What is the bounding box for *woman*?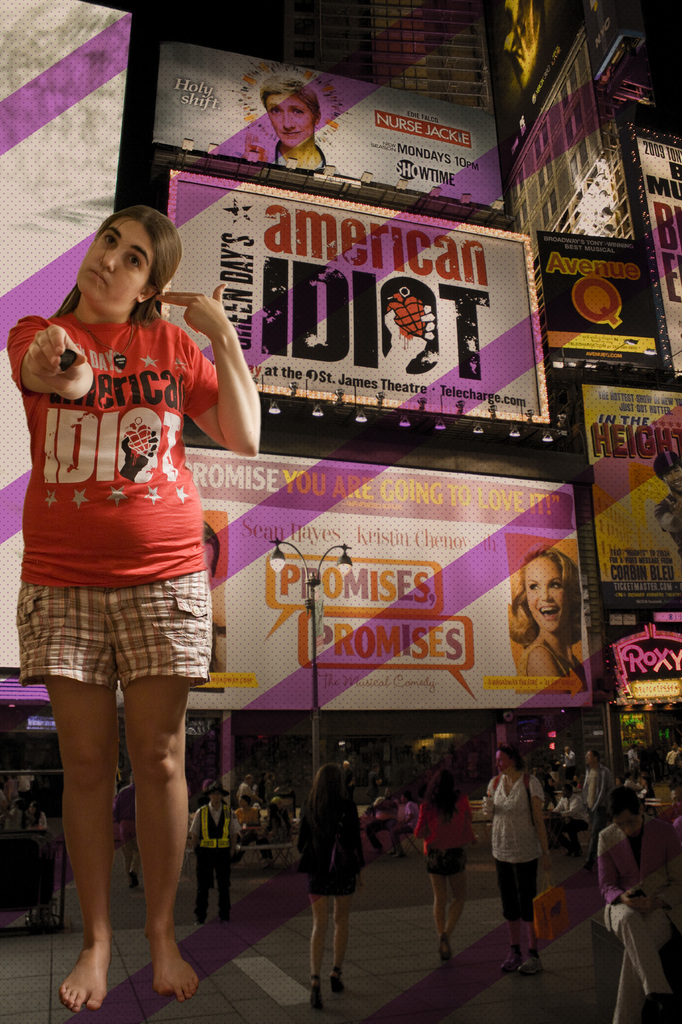
(left=12, top=207, right=262, bottom=1014).
